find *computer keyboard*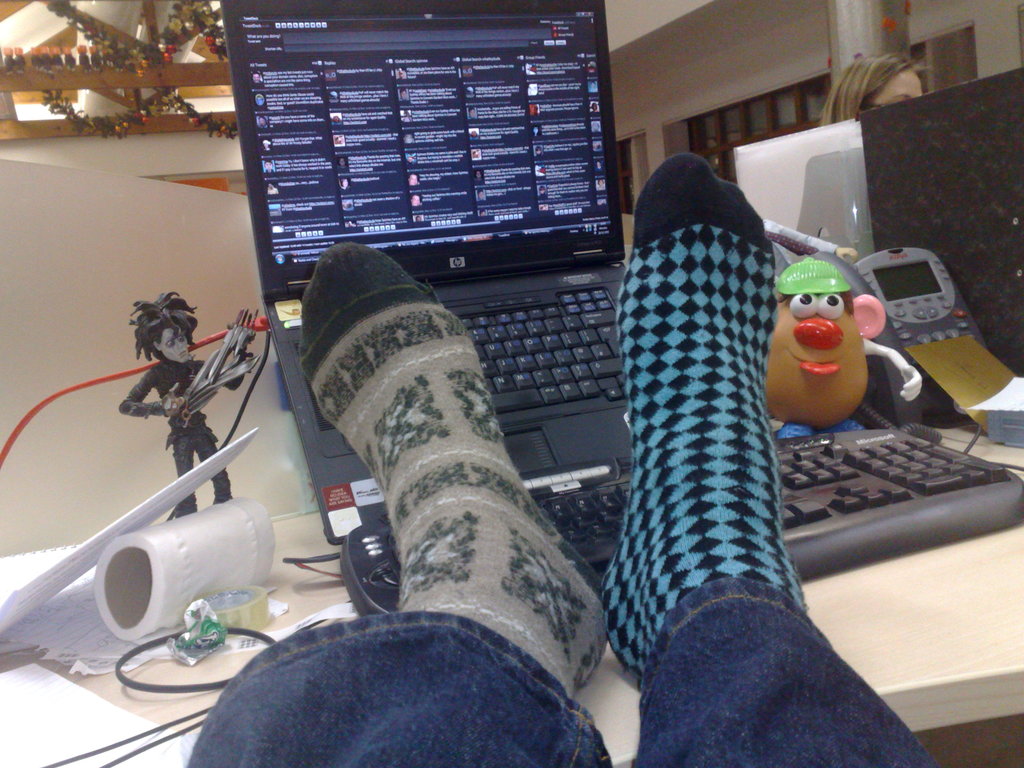
left=338, top=423, right=1023, bottom=616
